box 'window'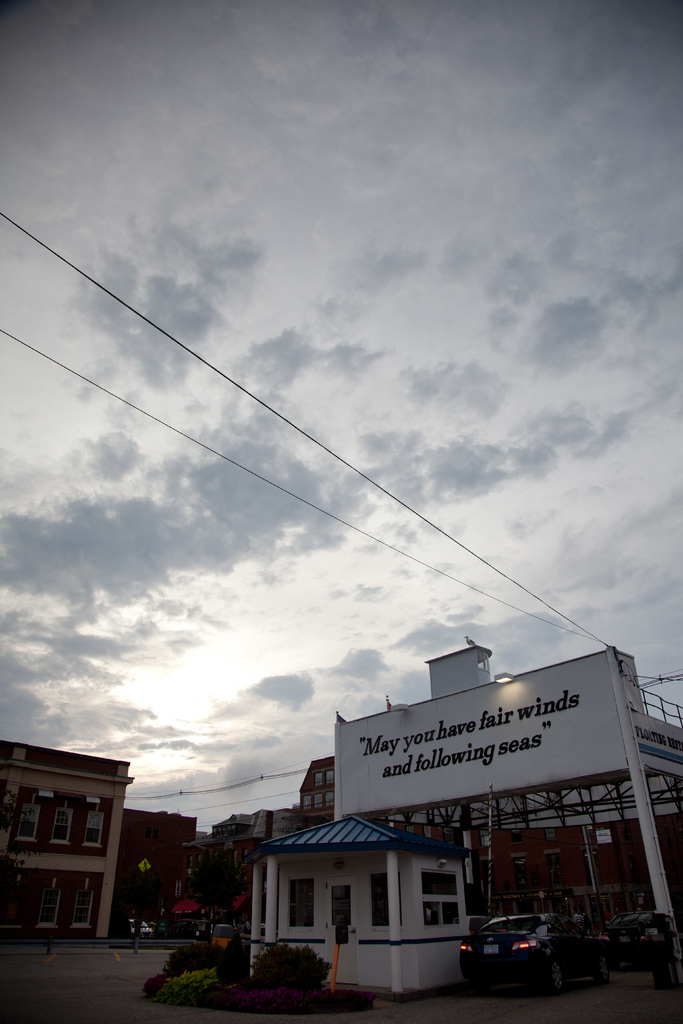
[422, 903, 443, 931]
